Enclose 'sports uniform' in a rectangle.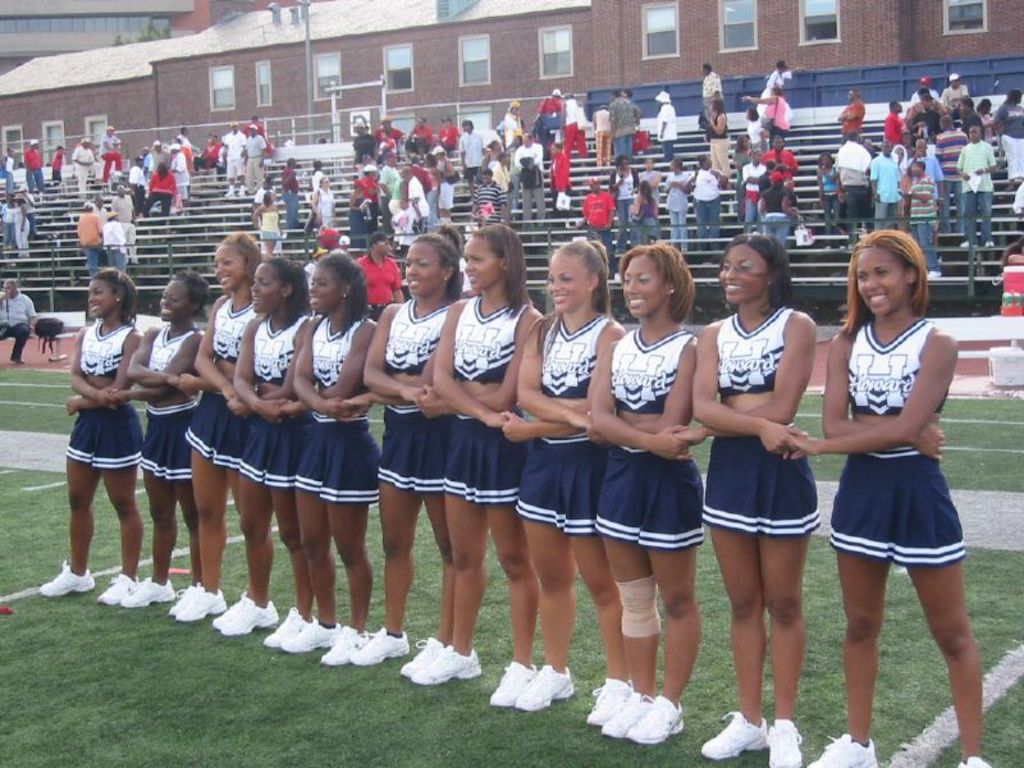
locate(603, 326, 692, 750).
